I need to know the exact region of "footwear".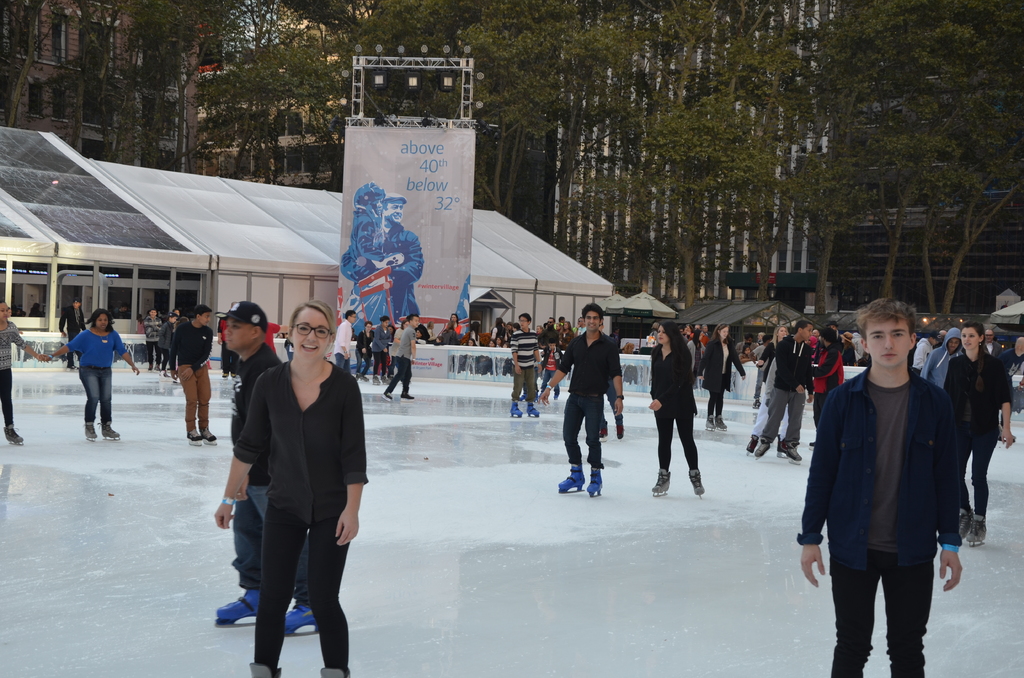
Region: select_region(187, 429, 201, 440).
